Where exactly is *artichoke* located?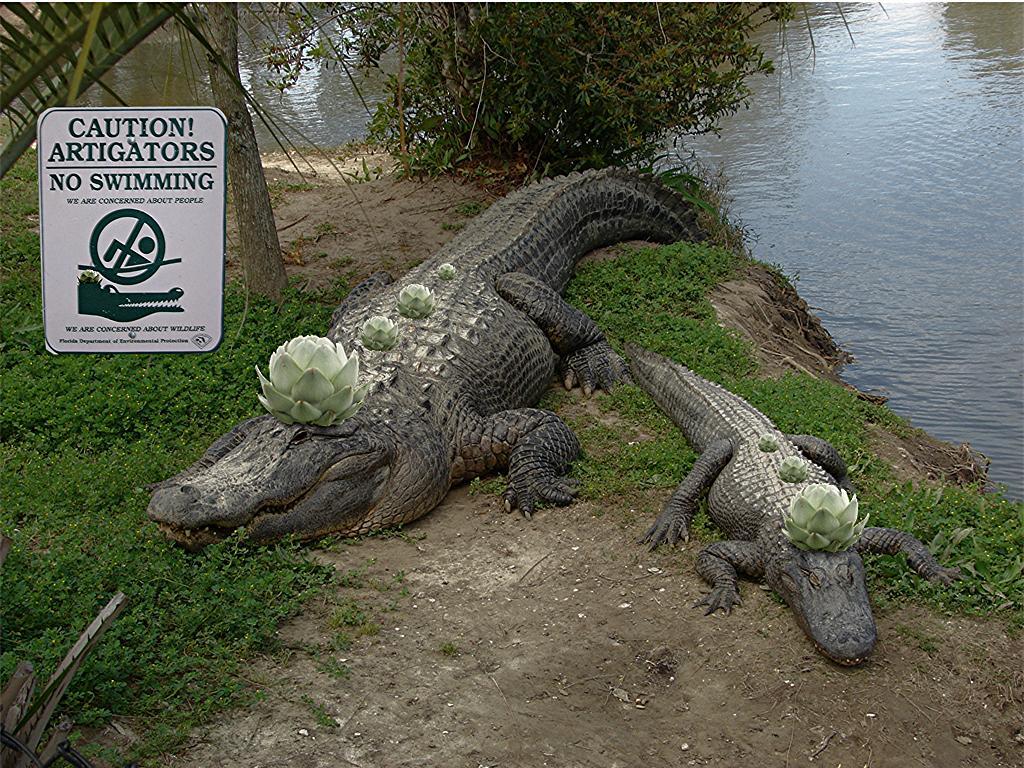
Its bounding box is [393, 284, 435, 313].
